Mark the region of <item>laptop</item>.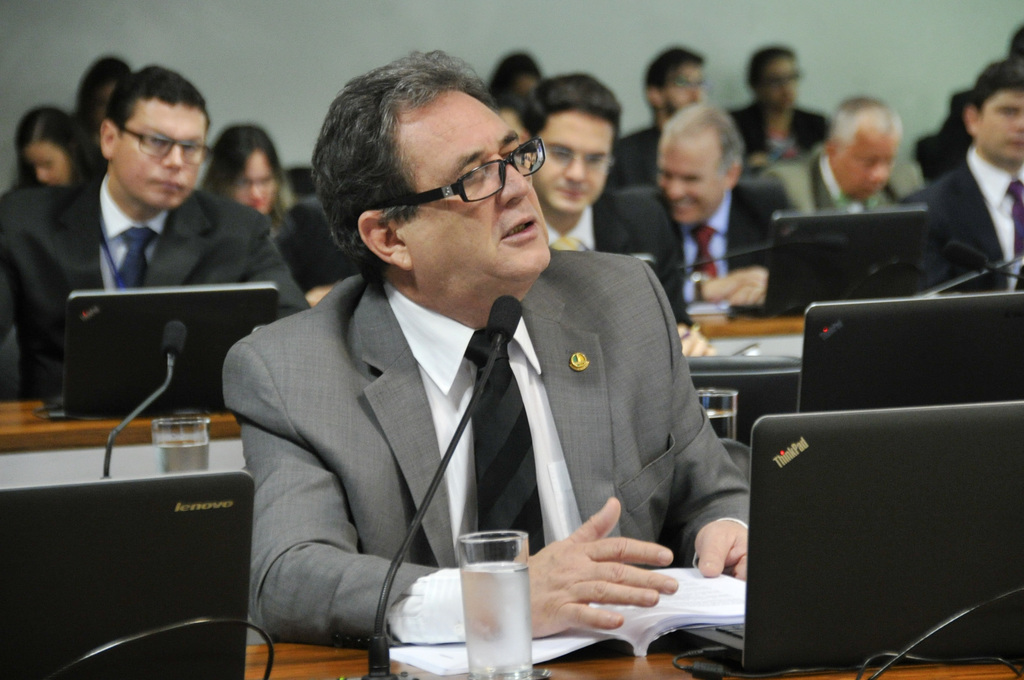
Region: 715:401:1022:679.
